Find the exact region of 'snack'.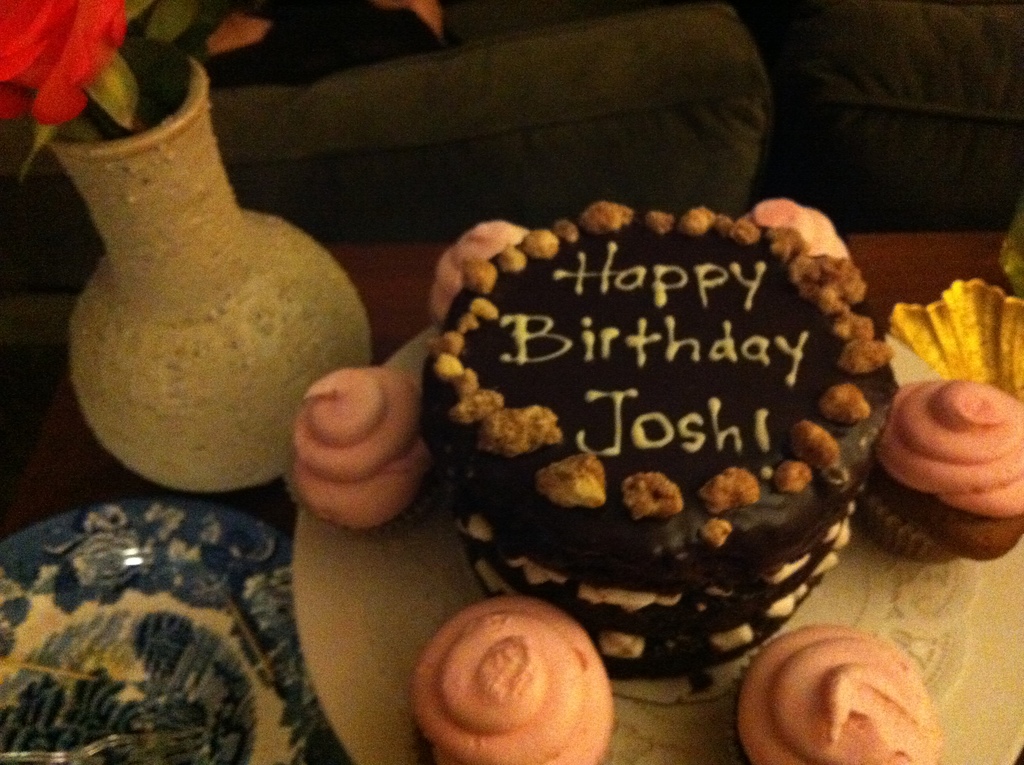
Exact region: 731 622 941 764.
